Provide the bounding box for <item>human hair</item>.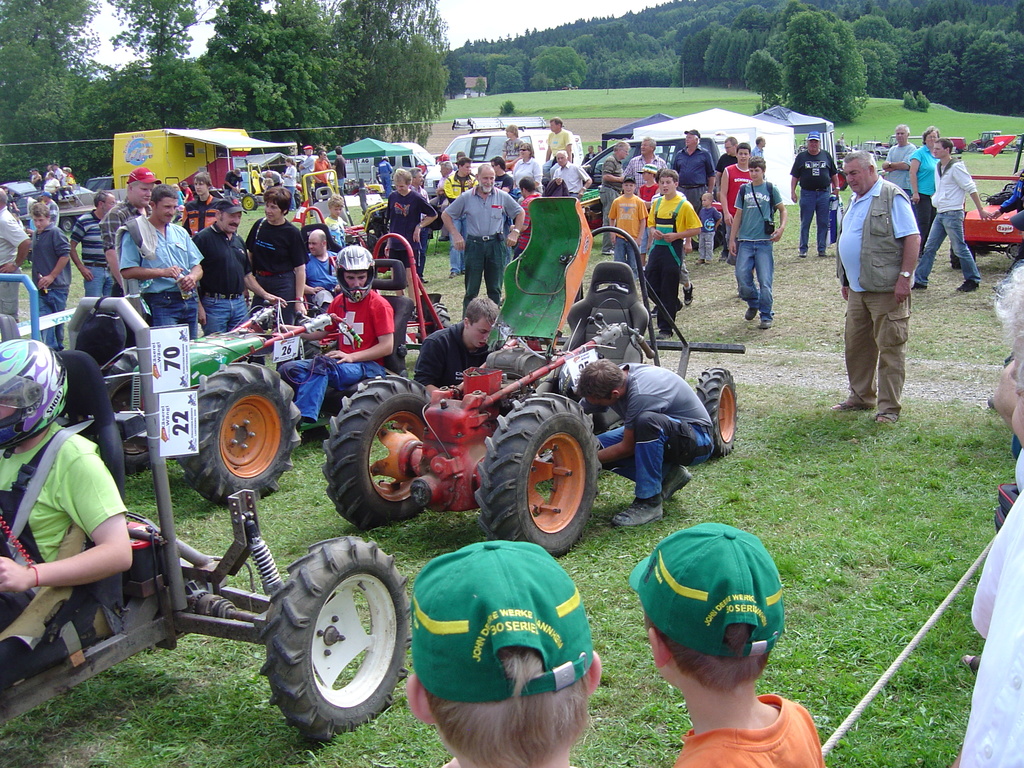
(328, 193, 345, 211).
